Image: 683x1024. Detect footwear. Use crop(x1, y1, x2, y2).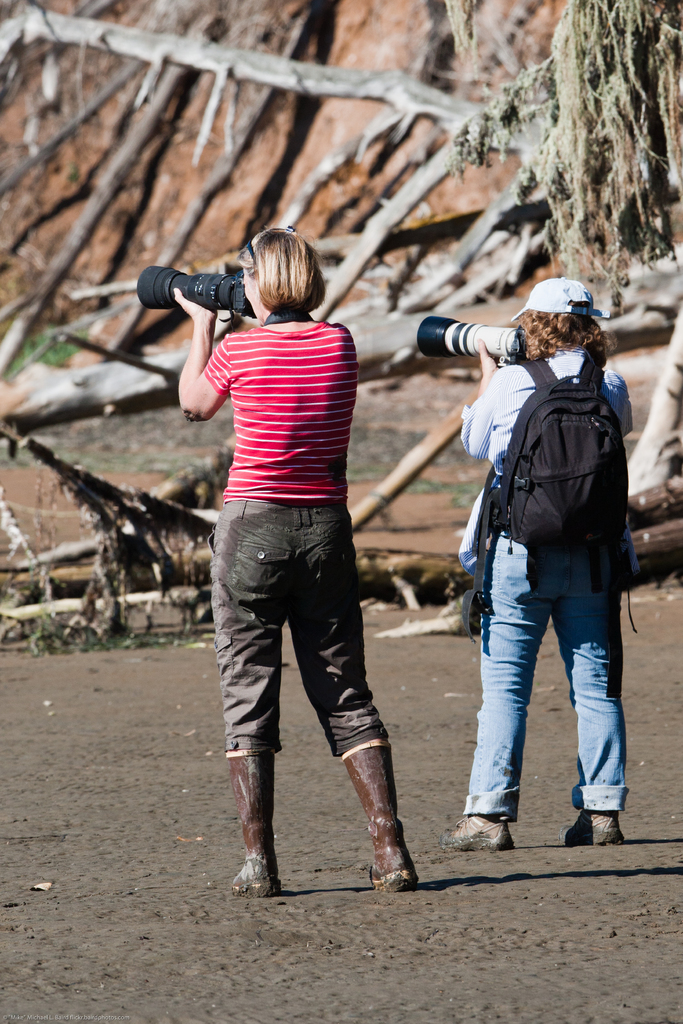
crop(583, 769, 645, 851).
